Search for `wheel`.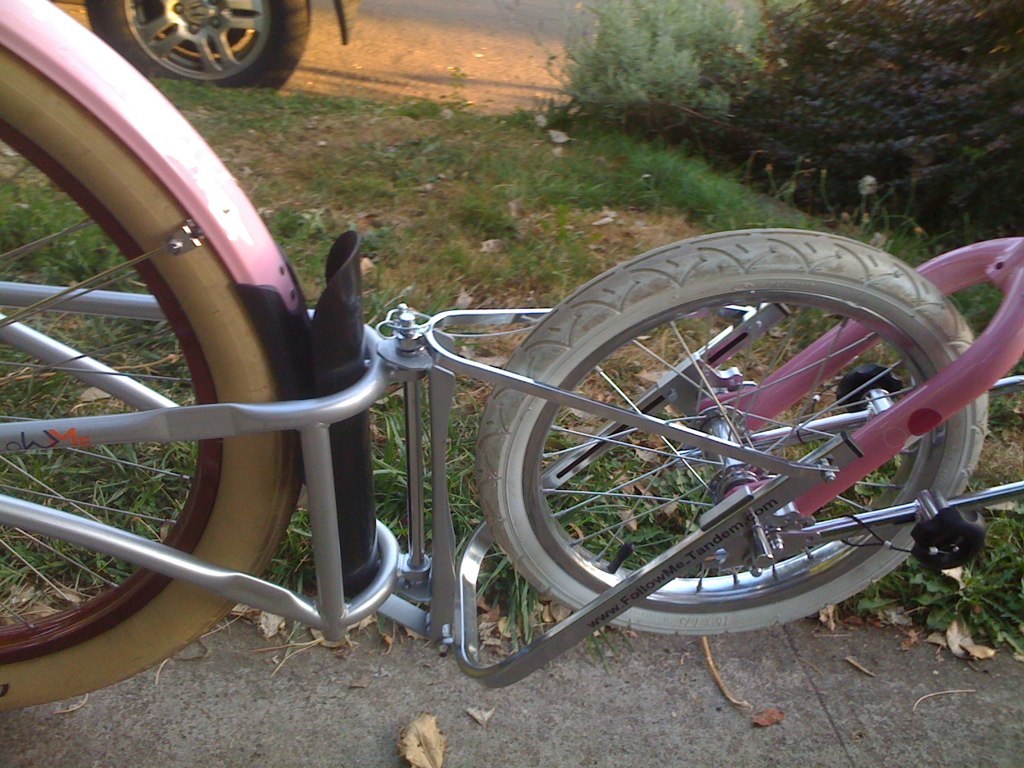
Found at x1=471 y1=226 x2=998 y2=636.
